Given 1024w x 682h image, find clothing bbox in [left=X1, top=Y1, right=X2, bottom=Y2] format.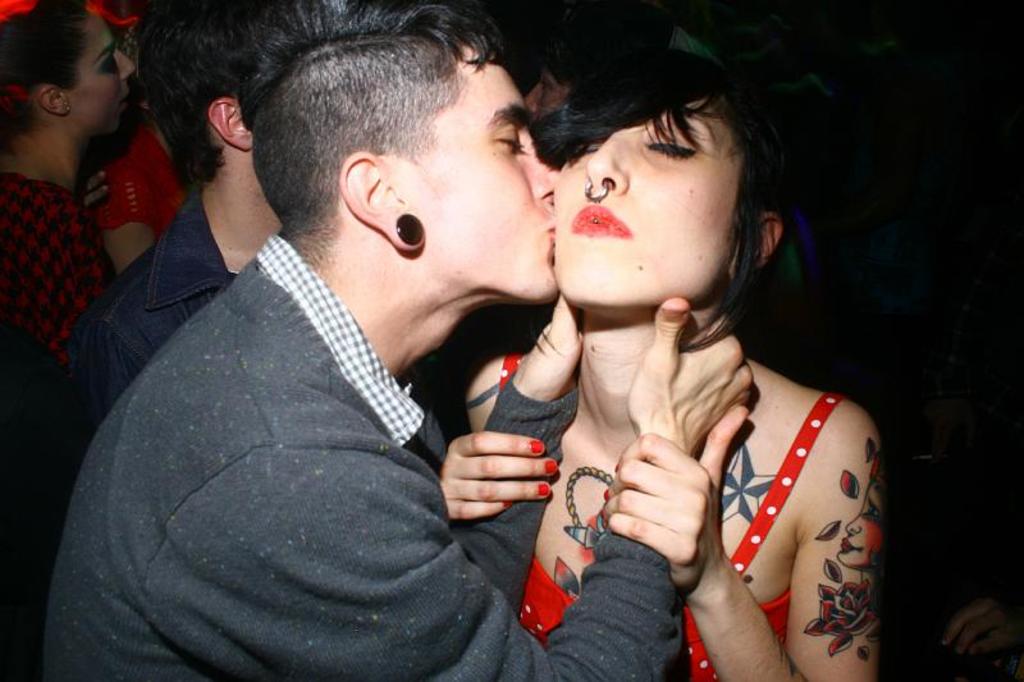
[left=113, top=113, right=209, bottom=241].
